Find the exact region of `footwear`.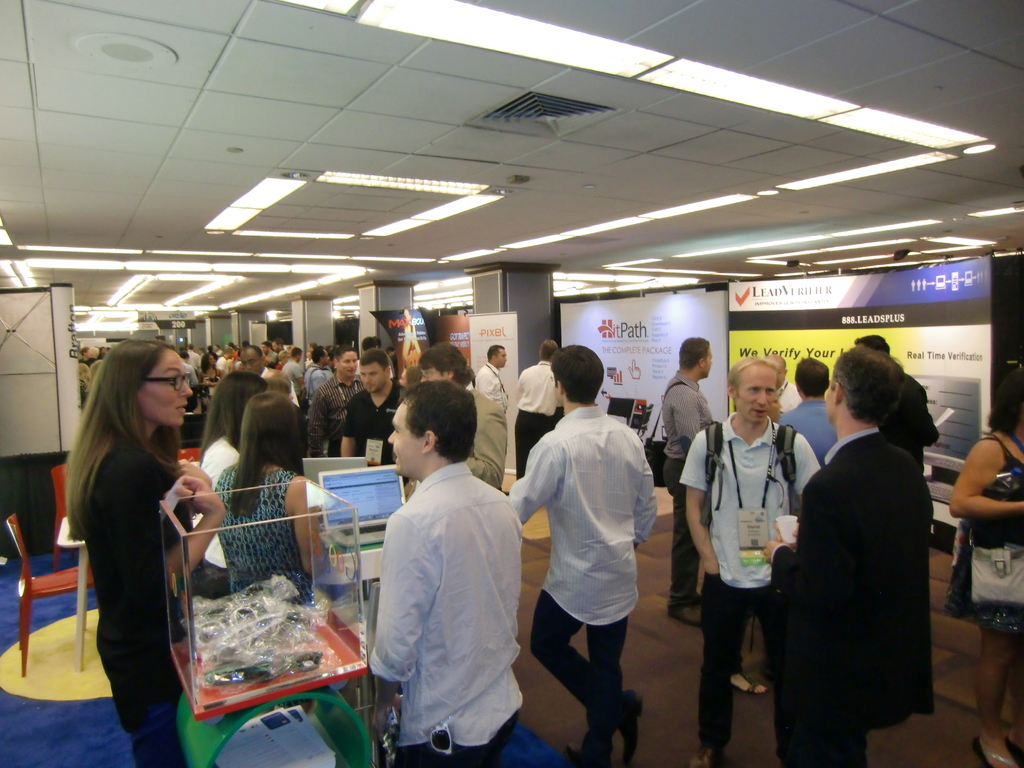
Exact region: 689, 744, 726, 767.
